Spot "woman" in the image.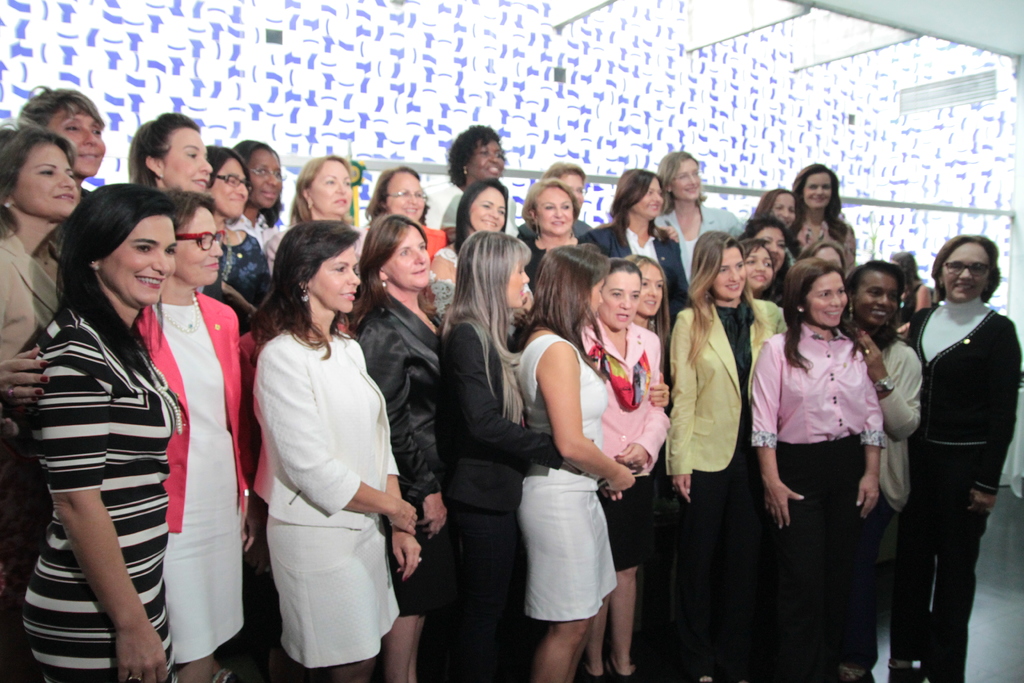
"woman" found at detection(341, 219, 478, 673).
